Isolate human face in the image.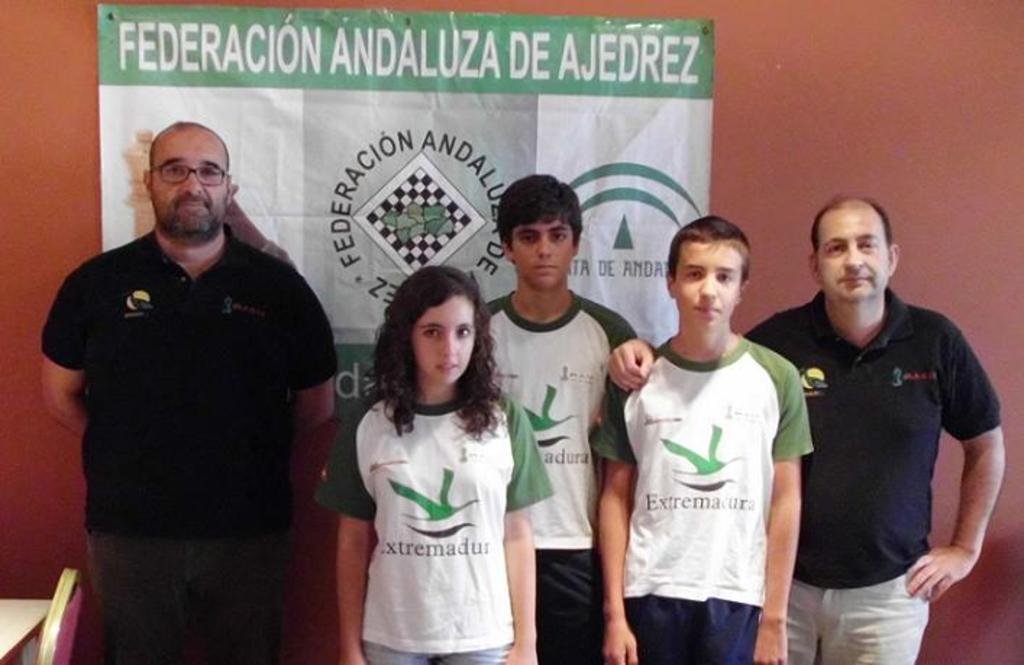
Isolated region: 149:110:233:242.
